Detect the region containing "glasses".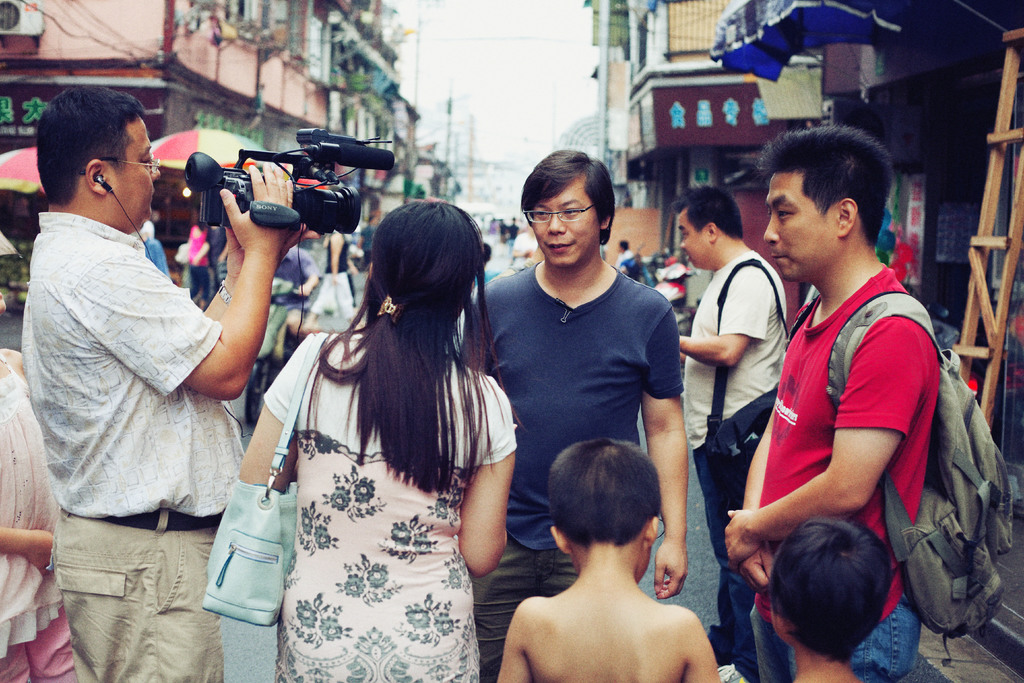
[79,154,164,172].
